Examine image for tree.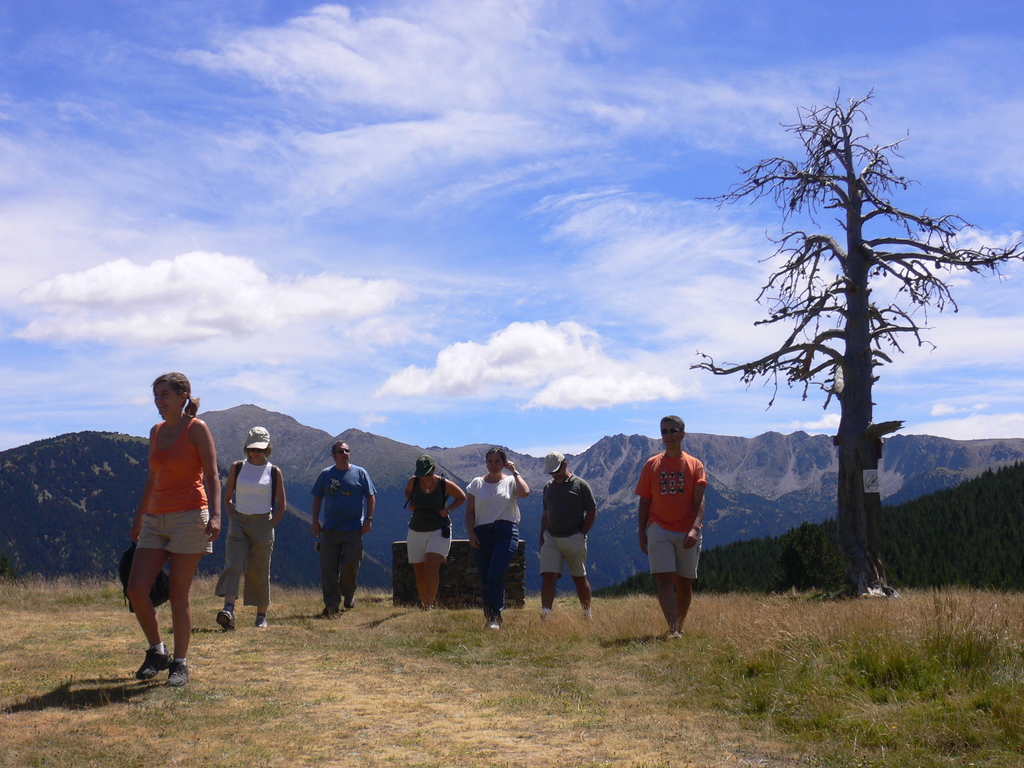
Examination result: 691 83 1023 590.
